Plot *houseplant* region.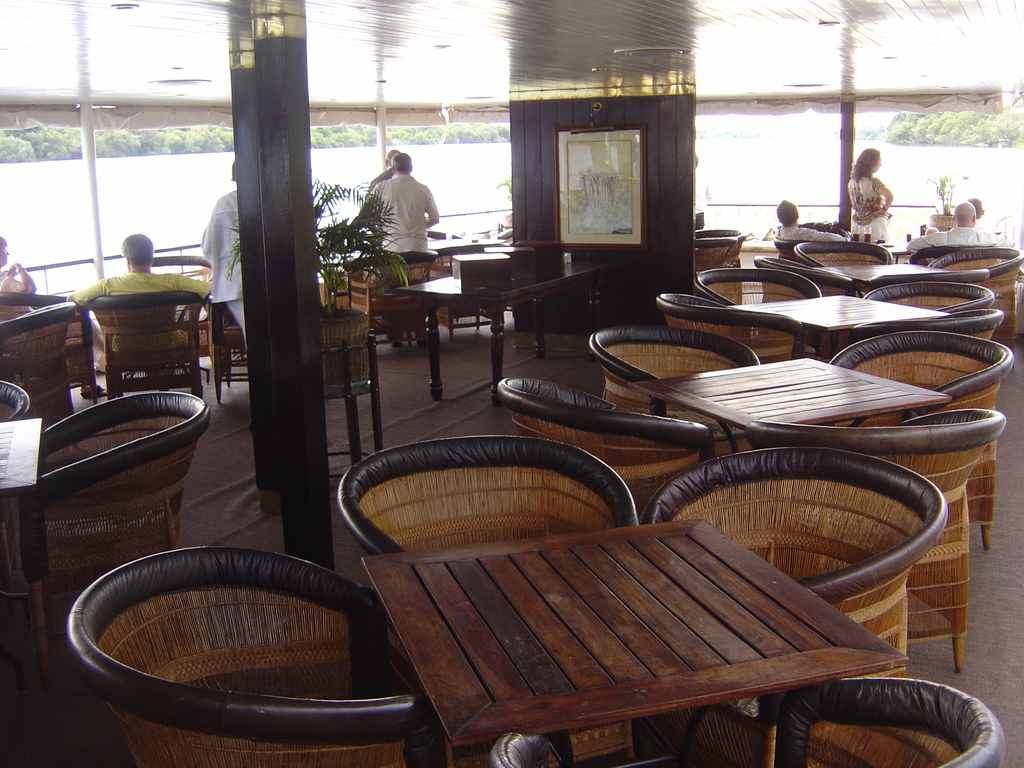
Plotted at (924, 165, 973, 233).
